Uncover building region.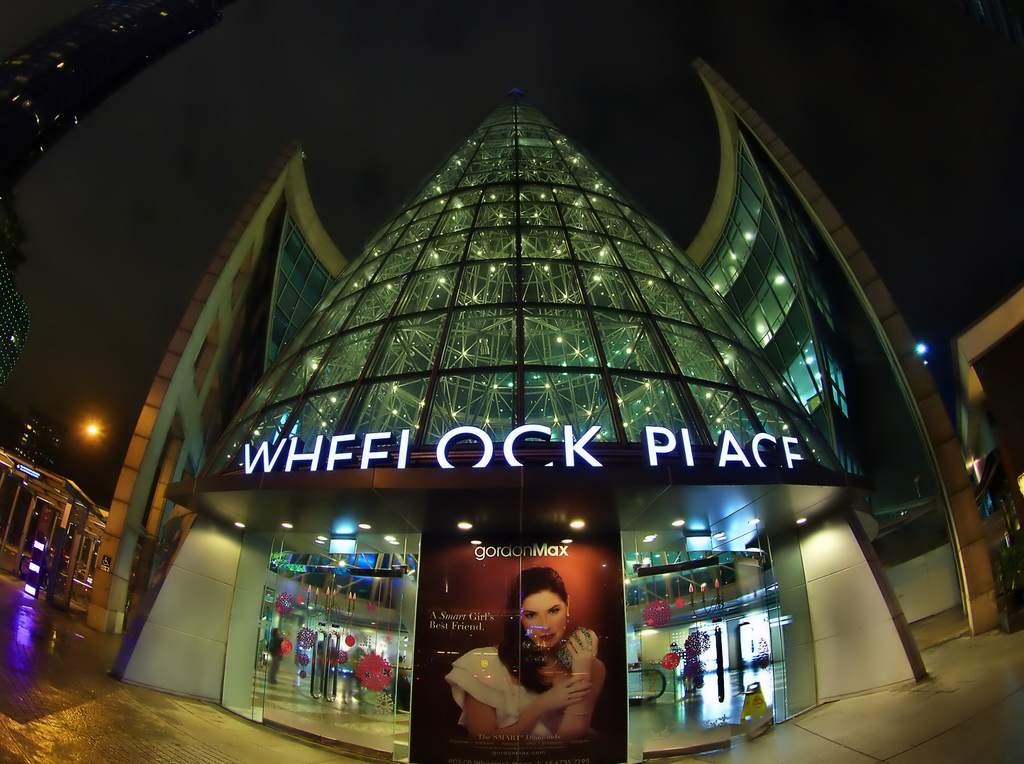
Uncovered: 0 448 100 617.
